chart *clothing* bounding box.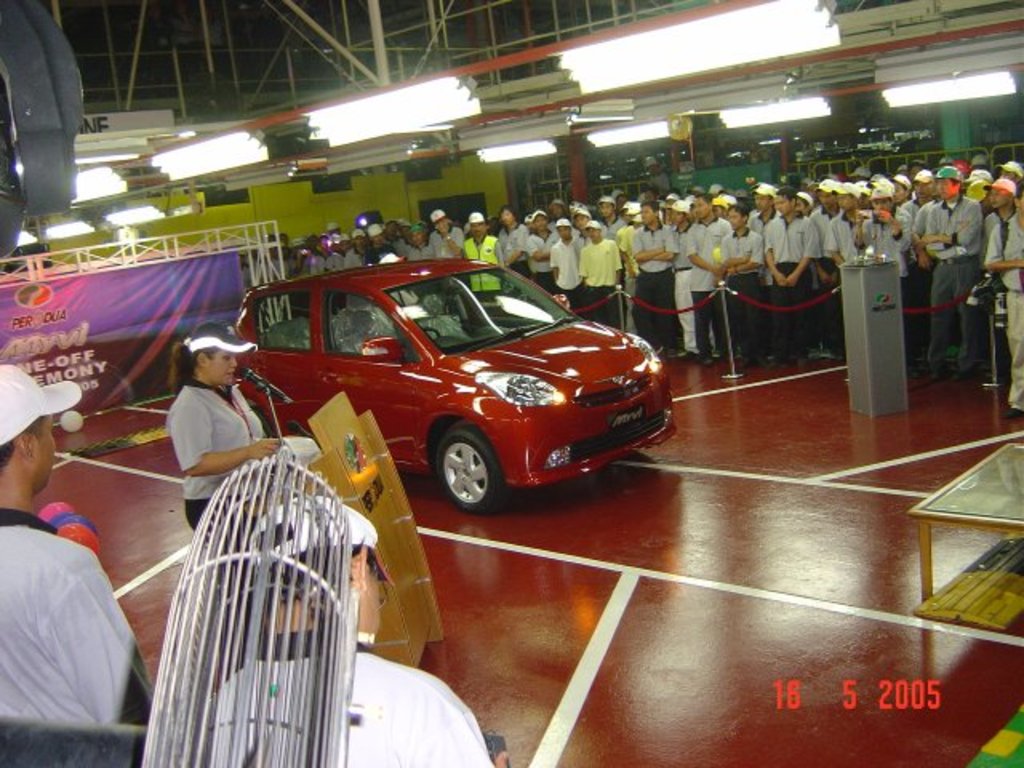
Charted: {"x1": 821, "y1": 206, "x2": 877, "y2": 262}.
